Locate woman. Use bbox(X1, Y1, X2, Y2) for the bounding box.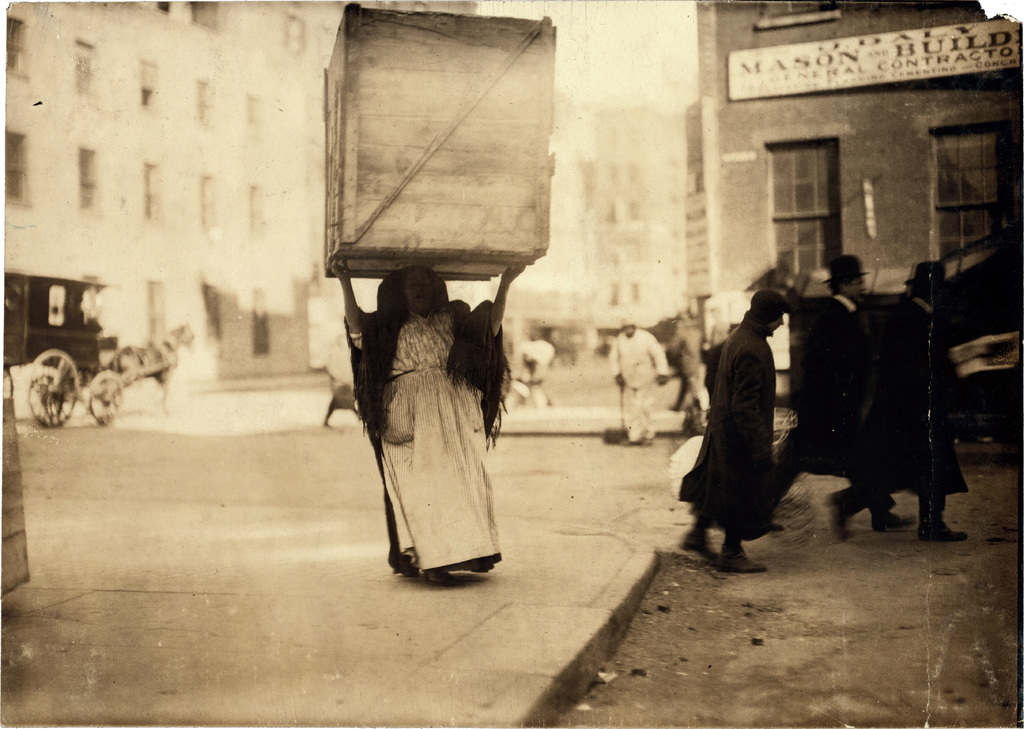
bbox(340, 248, 515, 592).
